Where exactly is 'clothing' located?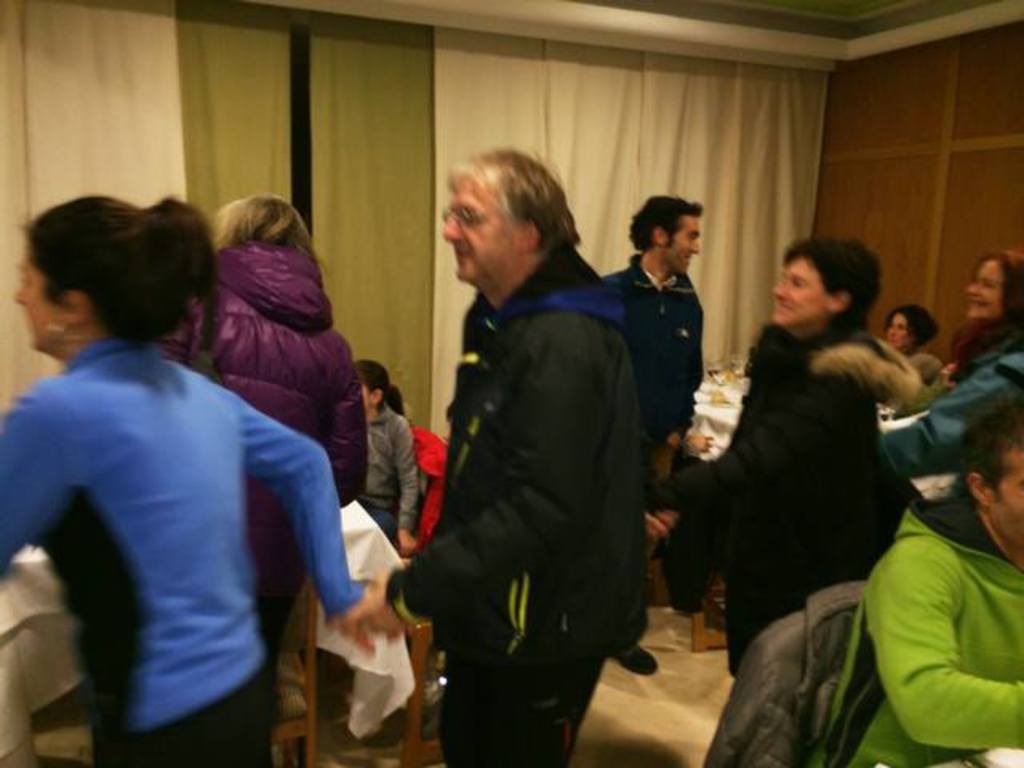
Its bounding box is bbox(0, 336, 368, 766).
